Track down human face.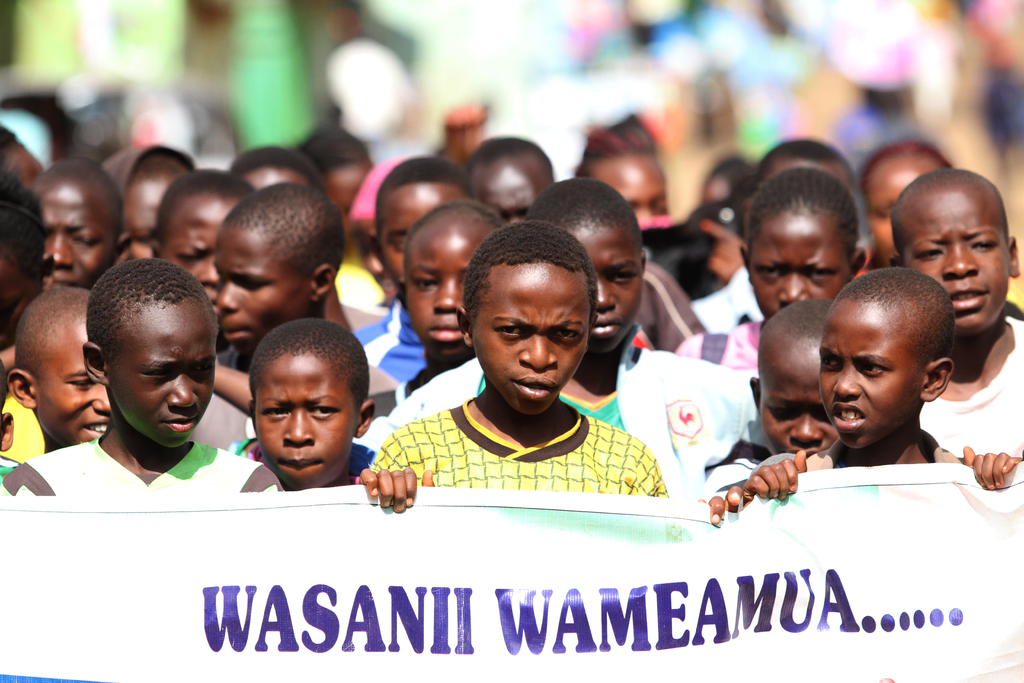
Tracked to BBox(113, 307, 214, 446).
